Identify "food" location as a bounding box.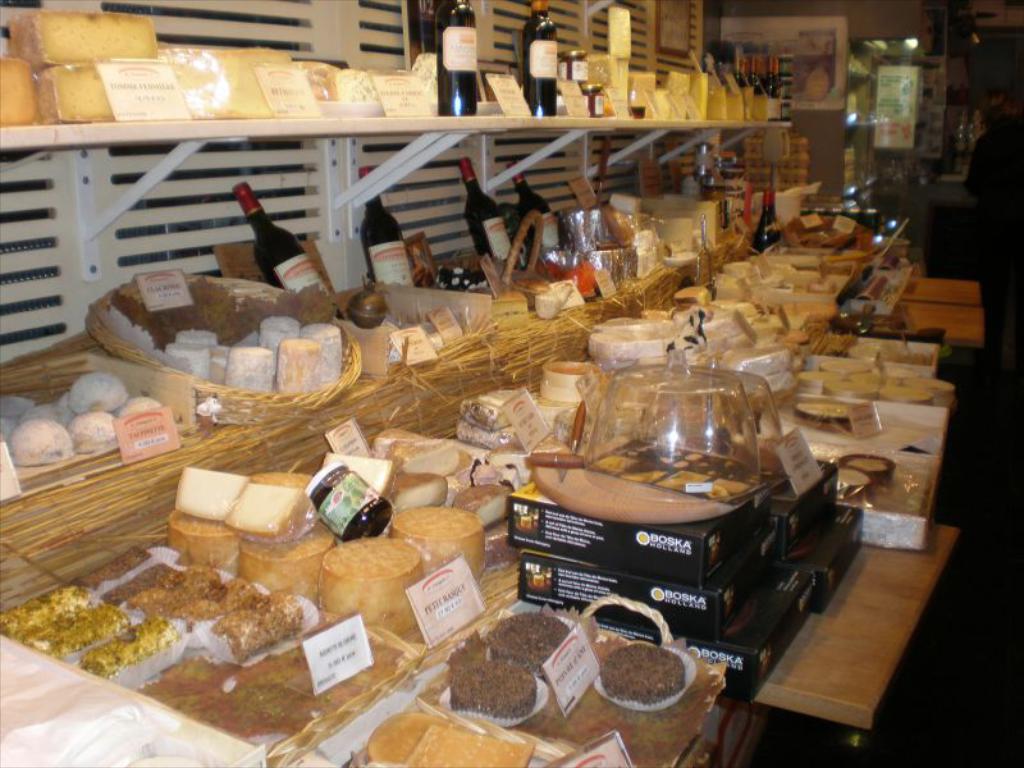
pyautogui.locateOnScreen(70, 543, 157, 595).
